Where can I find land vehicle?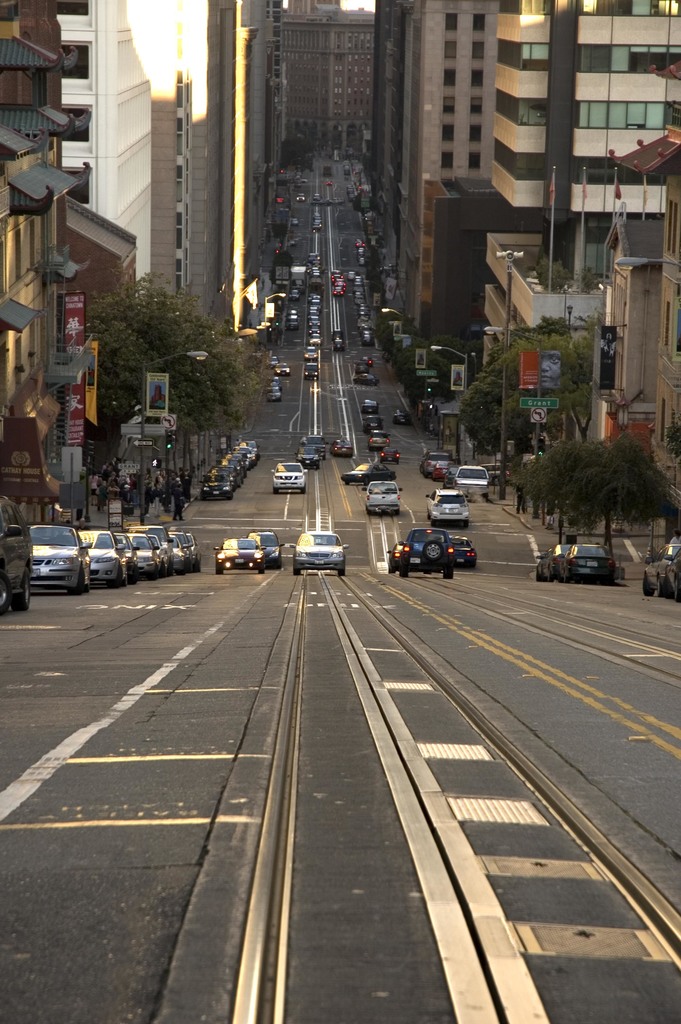
You can find it at [244, 529, 286, 571].
